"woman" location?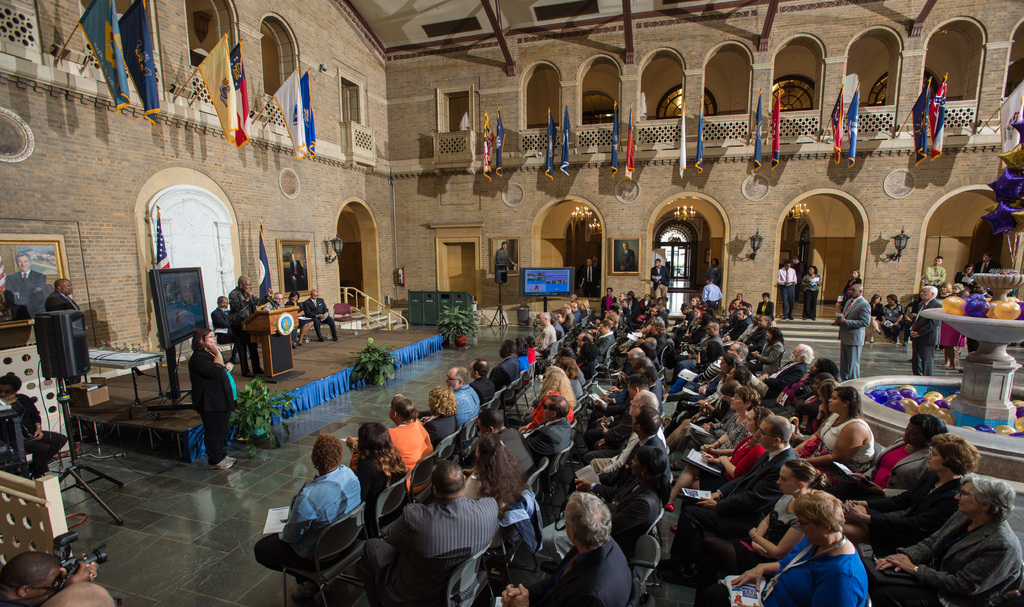
{"left": 513, "top": 336, "right": 530, "bottom": 386}
